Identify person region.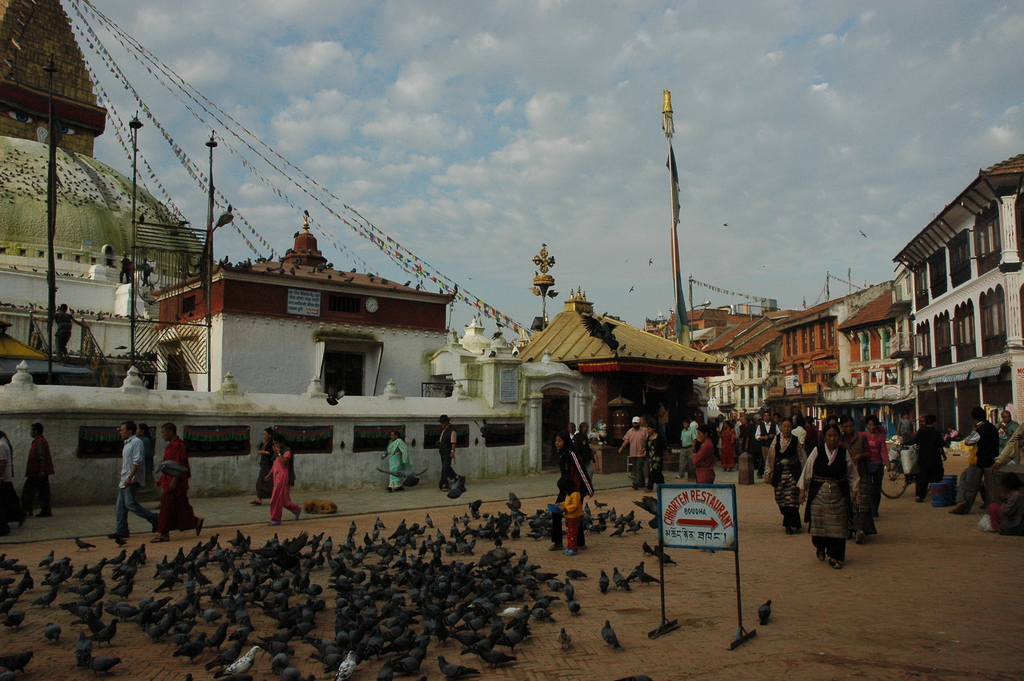
Region: left=21, top=423, right=55, bottom=513.
